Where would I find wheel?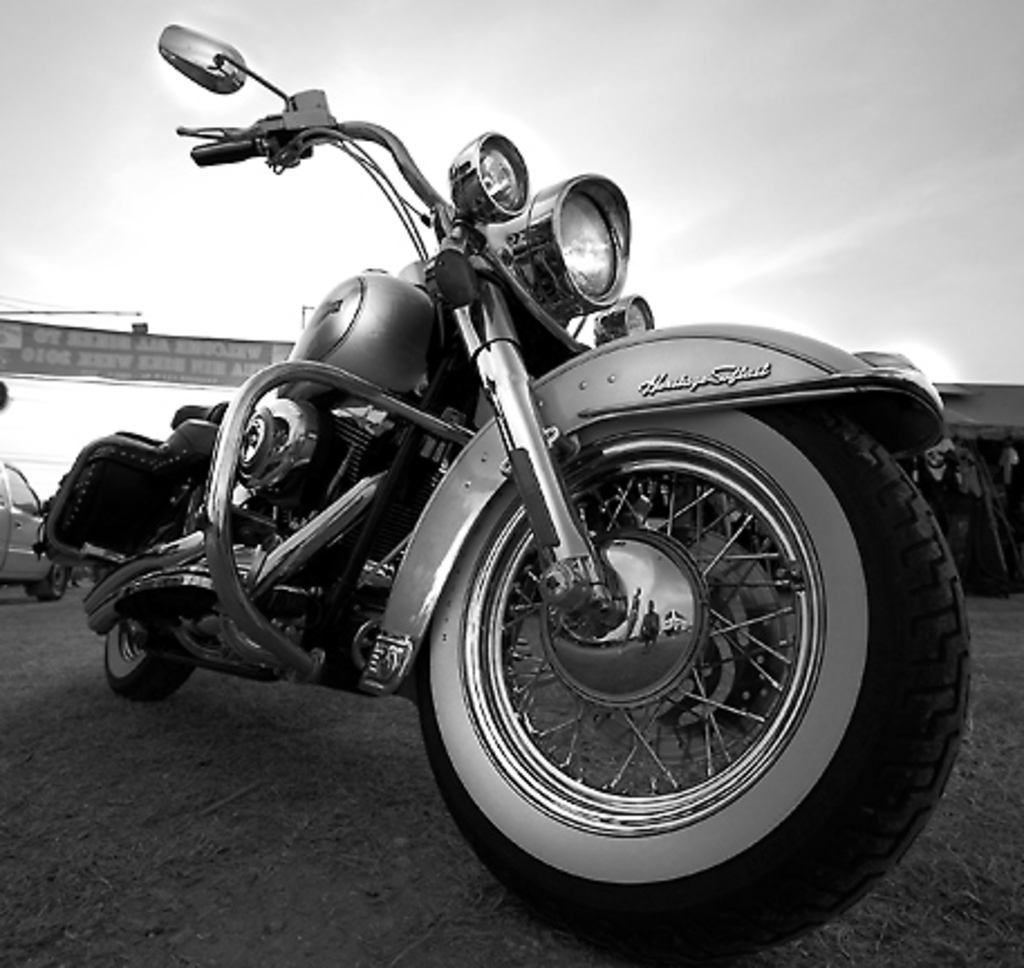
At bbox(410, 399, 957, 964).
